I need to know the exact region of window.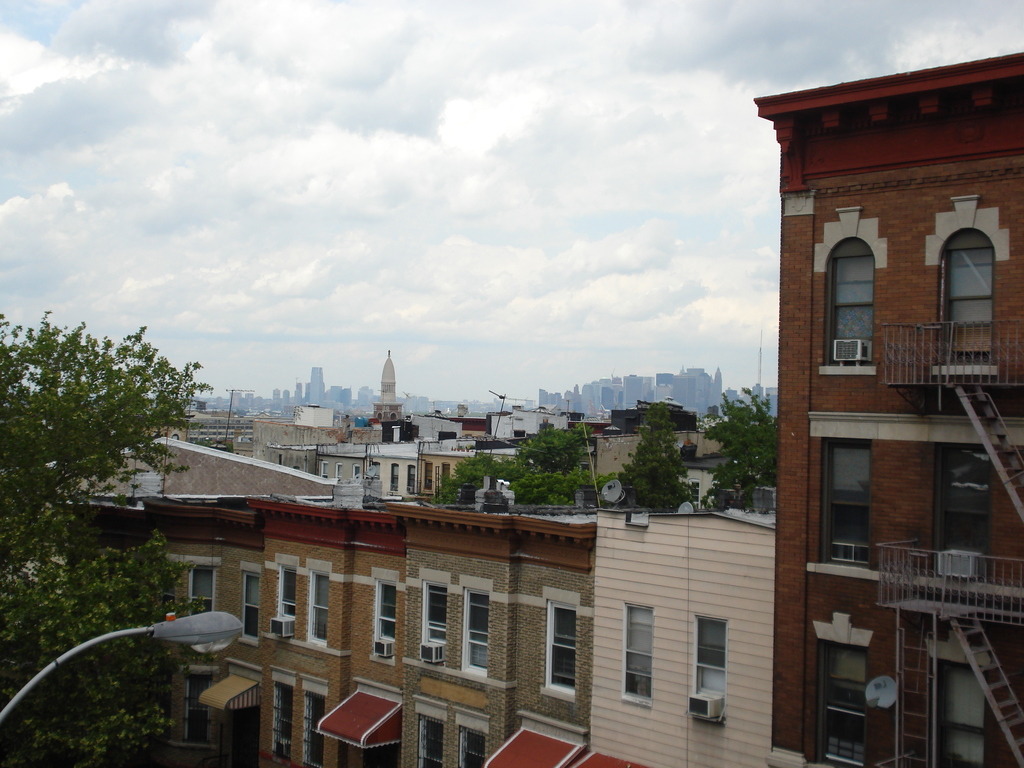
Region: box(619, 604, 653, 706).
